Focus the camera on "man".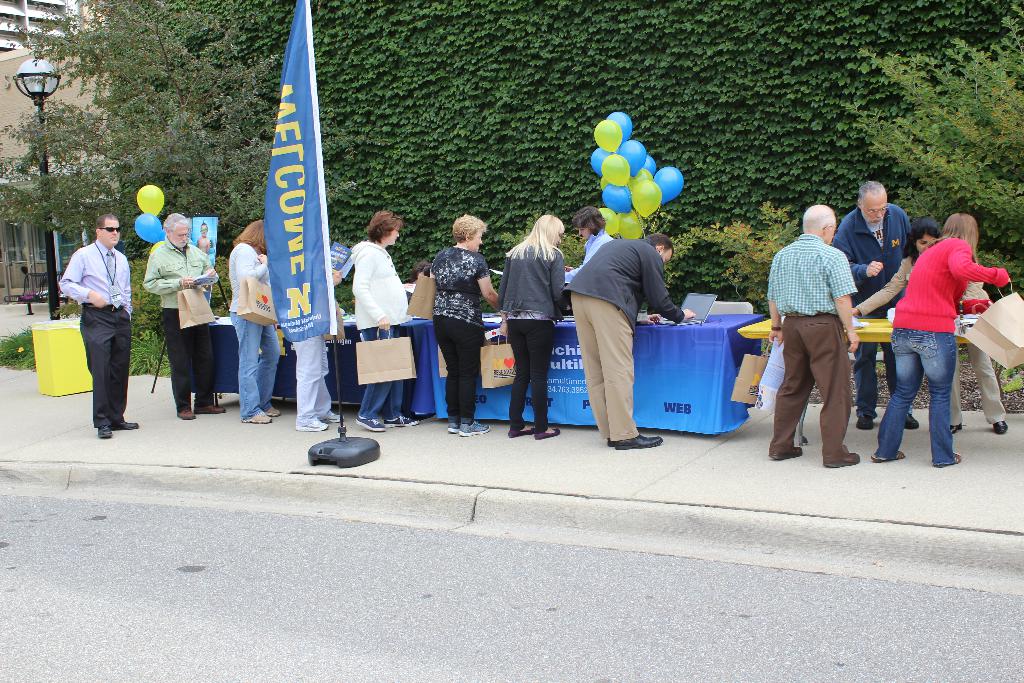
Focus region: region(824, 179, 915, 431).
